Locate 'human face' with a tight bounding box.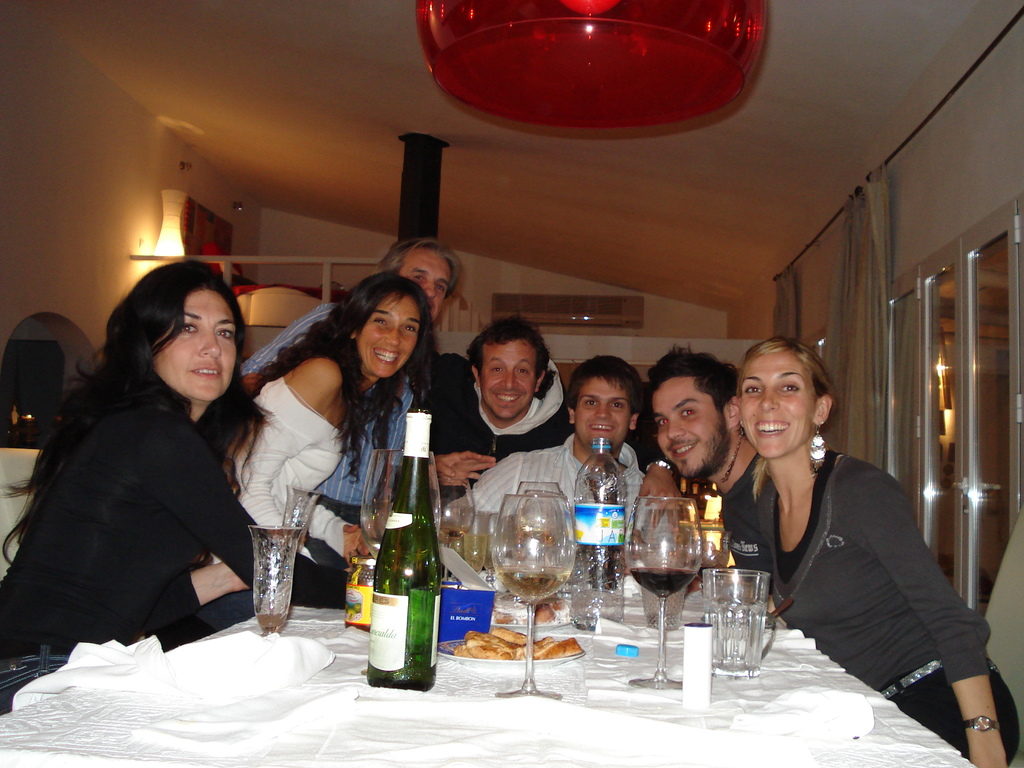
bbox=[355, 295, 423, 381].
